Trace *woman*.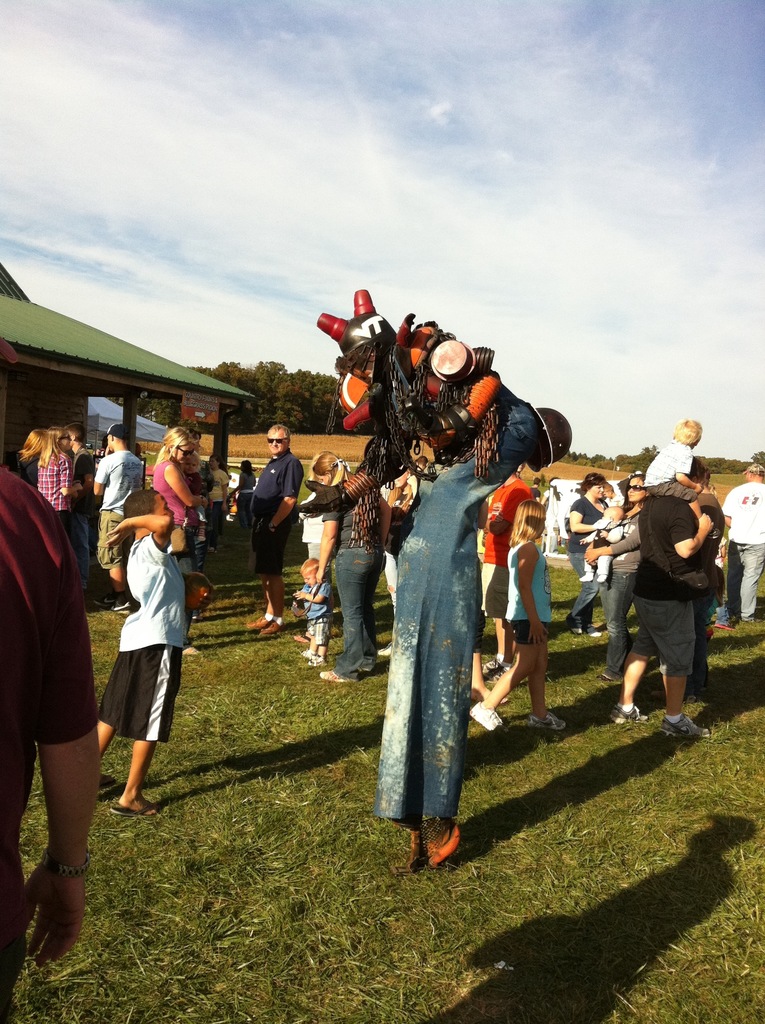
Traced to locate(563, 467, 624, 639).
